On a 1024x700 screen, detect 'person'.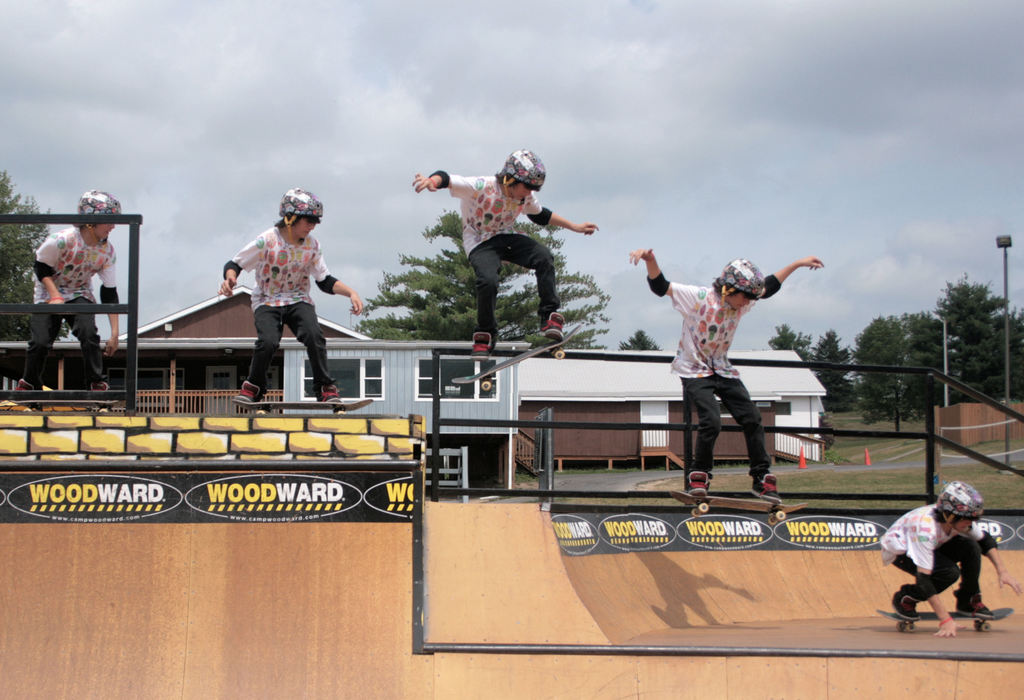
879/476/1023/635.
